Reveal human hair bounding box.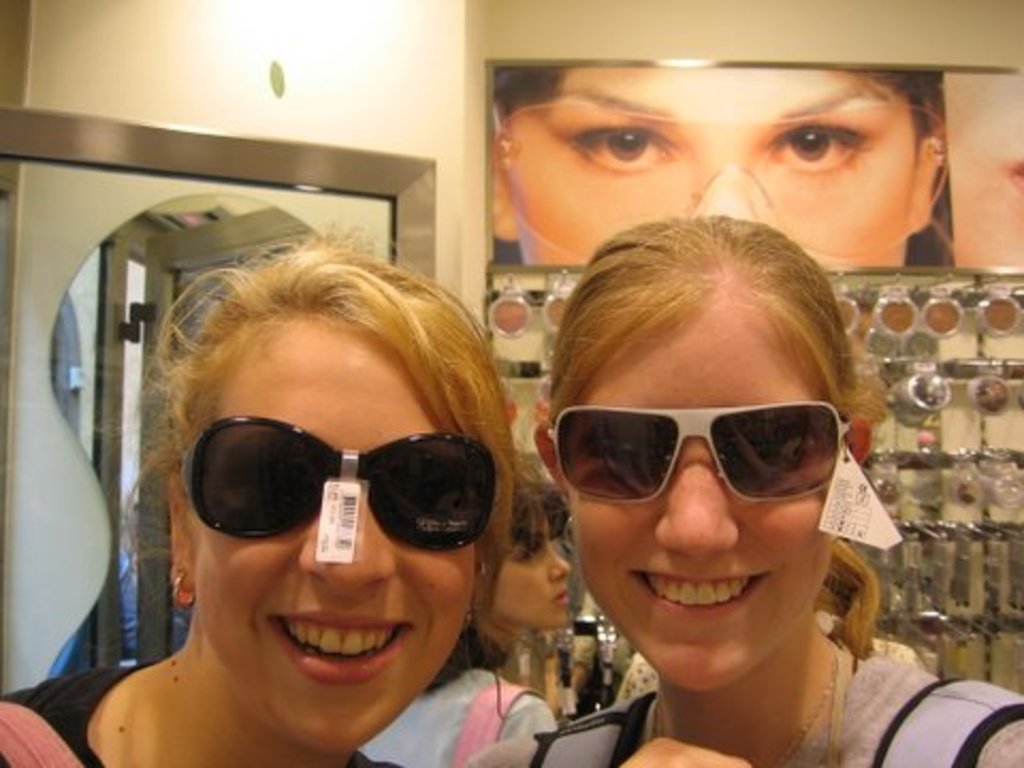
Revealed: <region>544, 213, 879, 657</region>.
